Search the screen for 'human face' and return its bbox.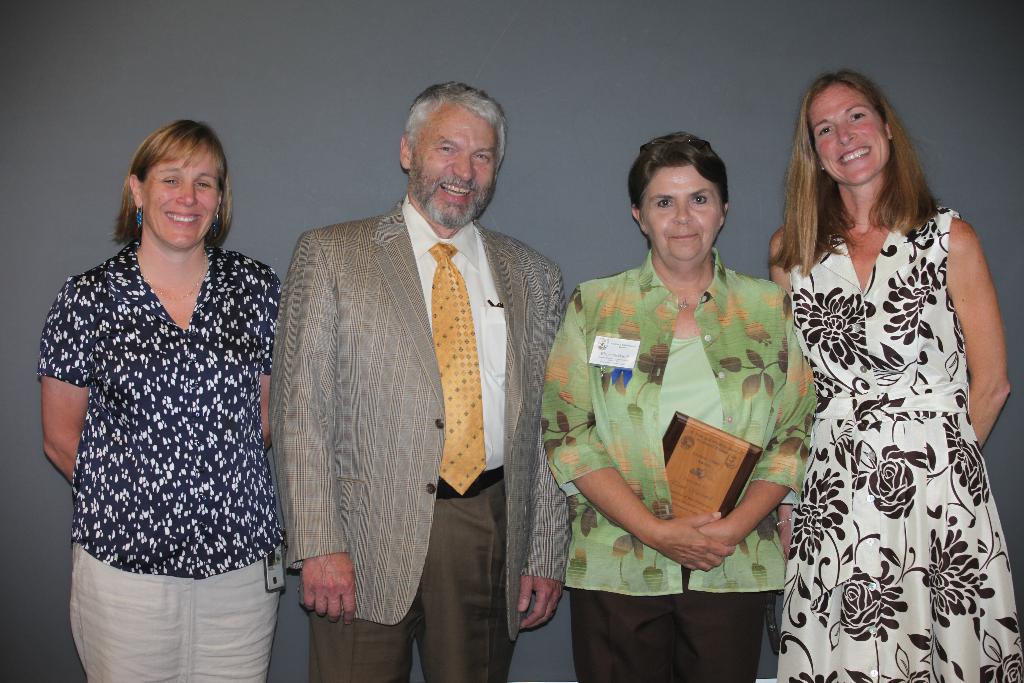
Found: [405,104,499,229].
